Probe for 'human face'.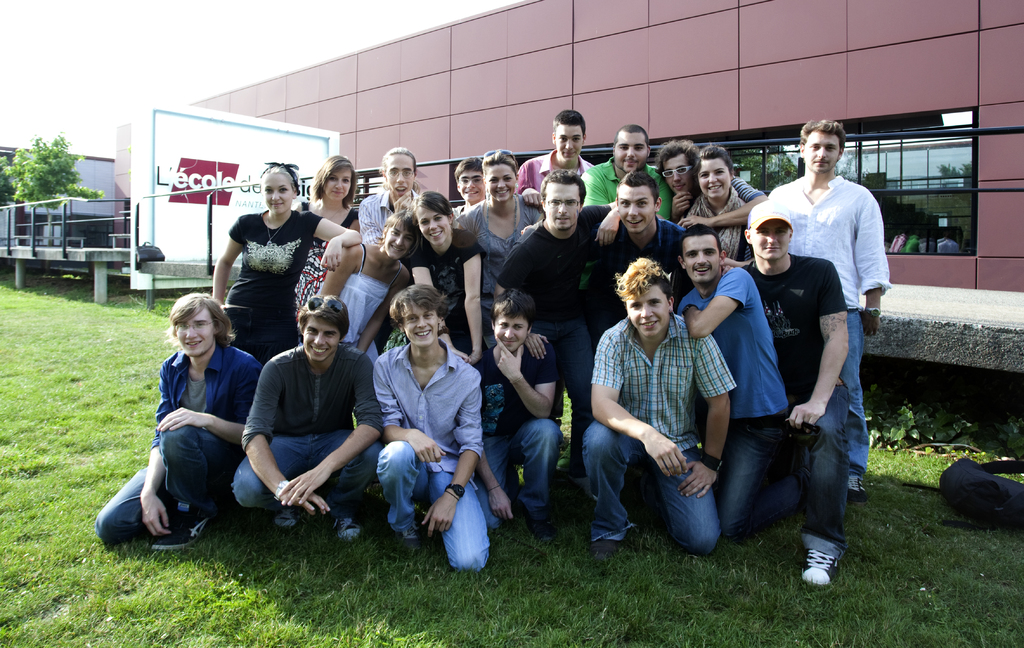
Probe result: 385 229 409 263.
